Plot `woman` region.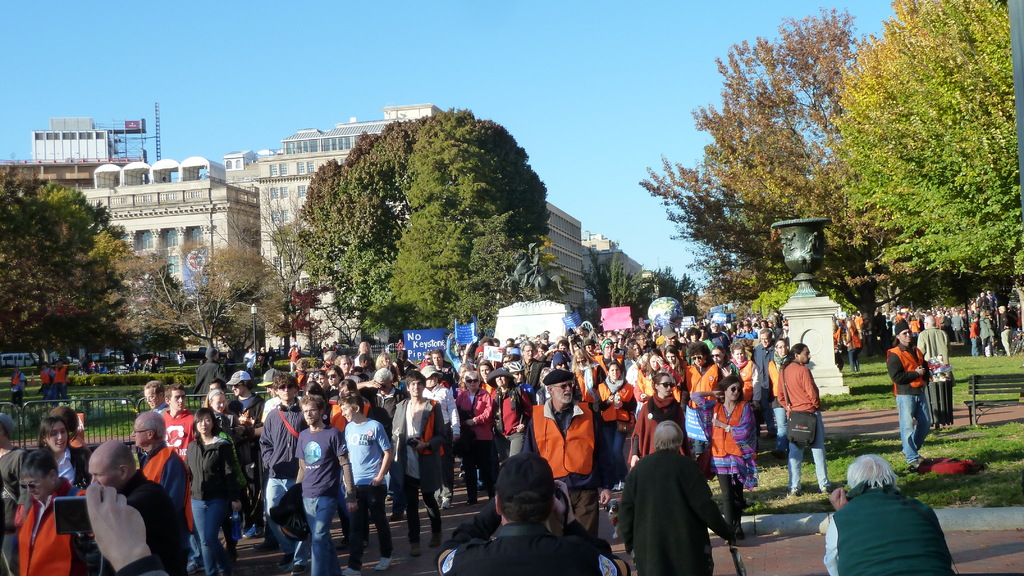
Plotted at 15/446/95/575.
